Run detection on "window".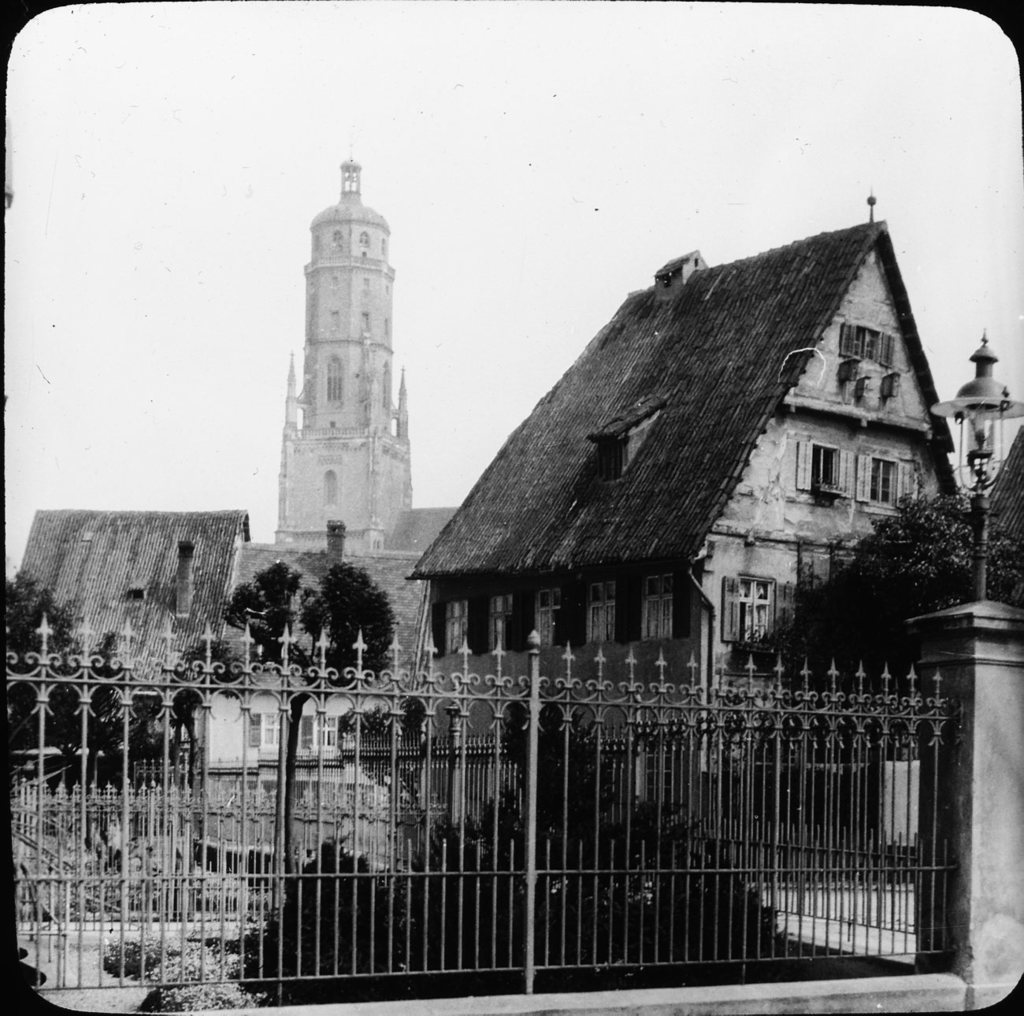
Result: bbox(325, 354, 343, 402).
